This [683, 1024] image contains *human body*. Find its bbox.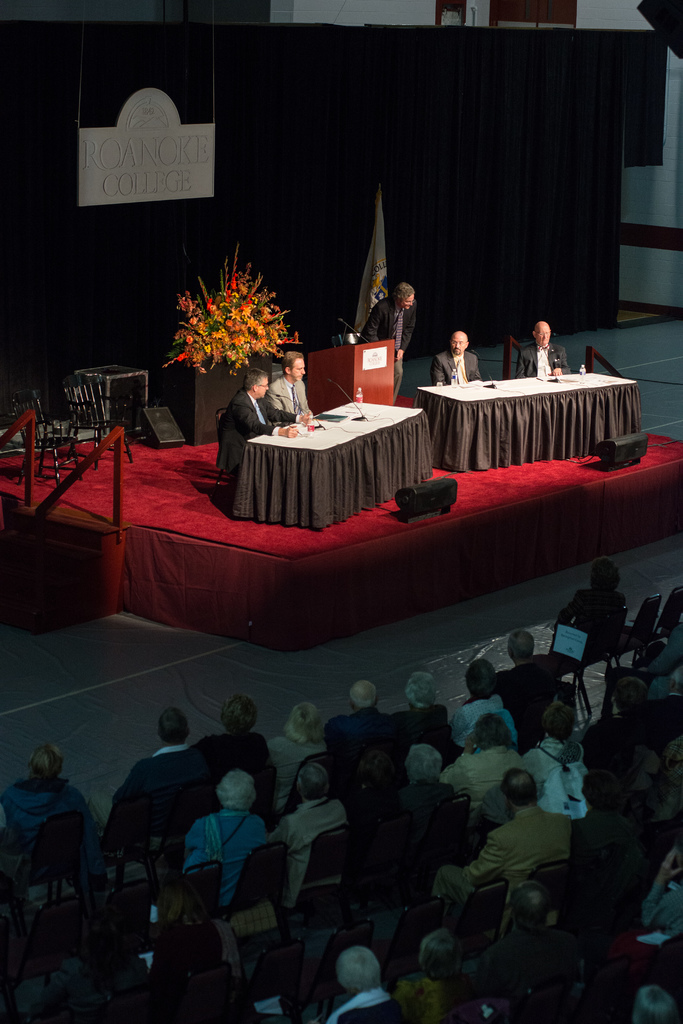
{"left": 353, "top": 277, "right": 421, "bottom": 396}.
